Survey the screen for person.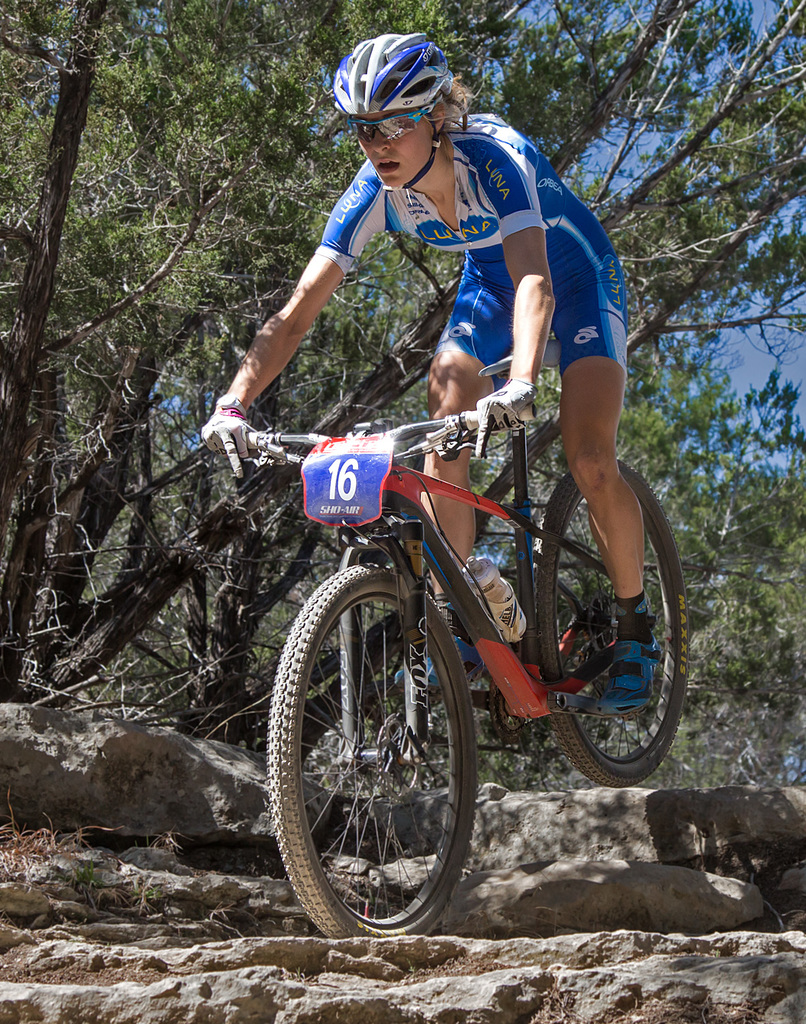
Survey found: 240,106,646,653.
